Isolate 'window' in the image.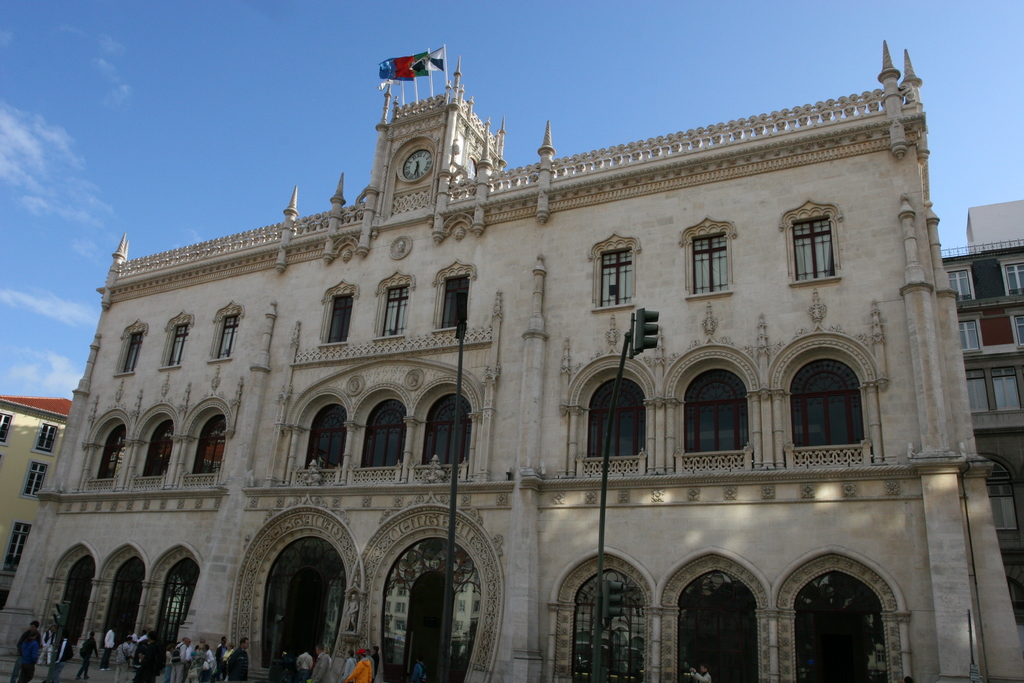
Isolated region: [left=0, top=407, right=13, bottom=443].
